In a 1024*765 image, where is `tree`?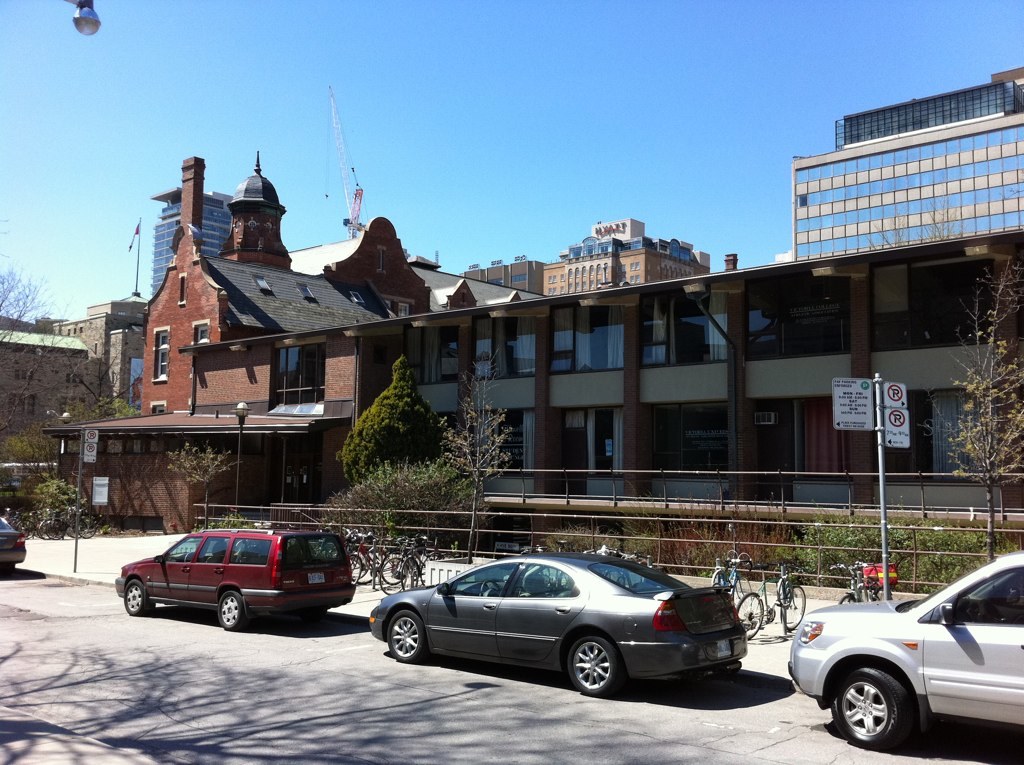
bbox=(926, 249, 1023, 526).
